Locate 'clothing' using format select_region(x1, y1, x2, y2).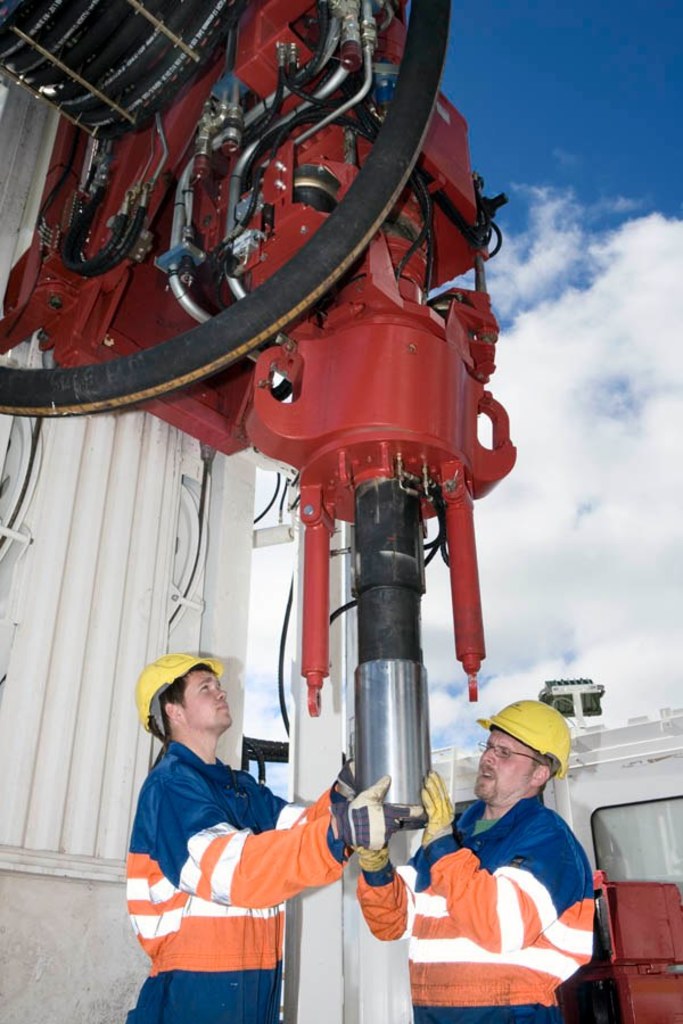
select_region(138, 717, 337, 997).
